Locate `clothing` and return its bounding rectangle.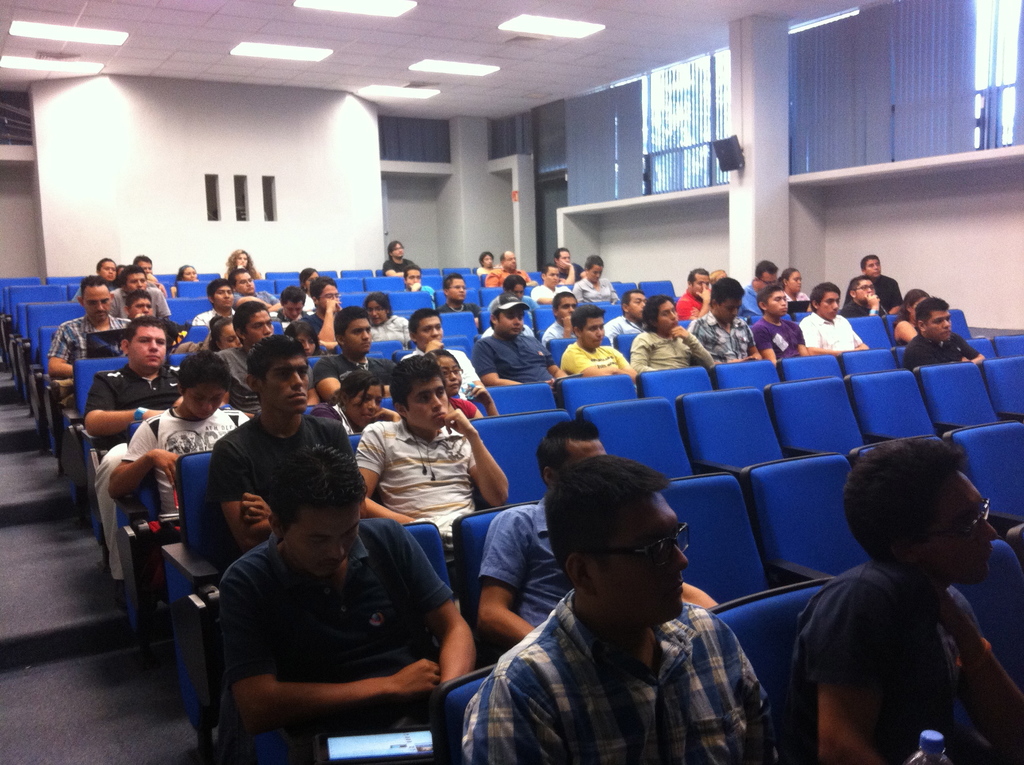
{"left": 632, "top": 329, "right": 715, "bottom": 369}.
